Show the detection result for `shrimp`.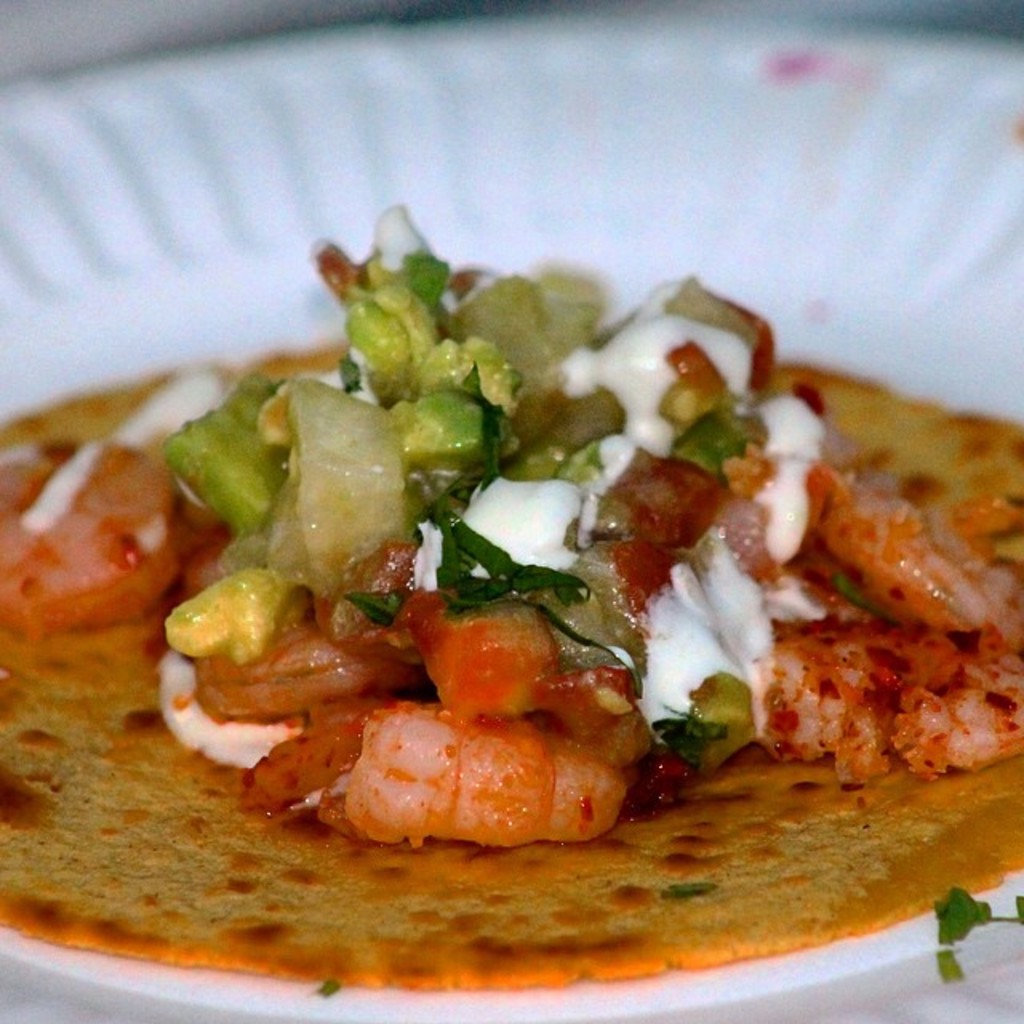
locate(819, 469, 990, 630).
